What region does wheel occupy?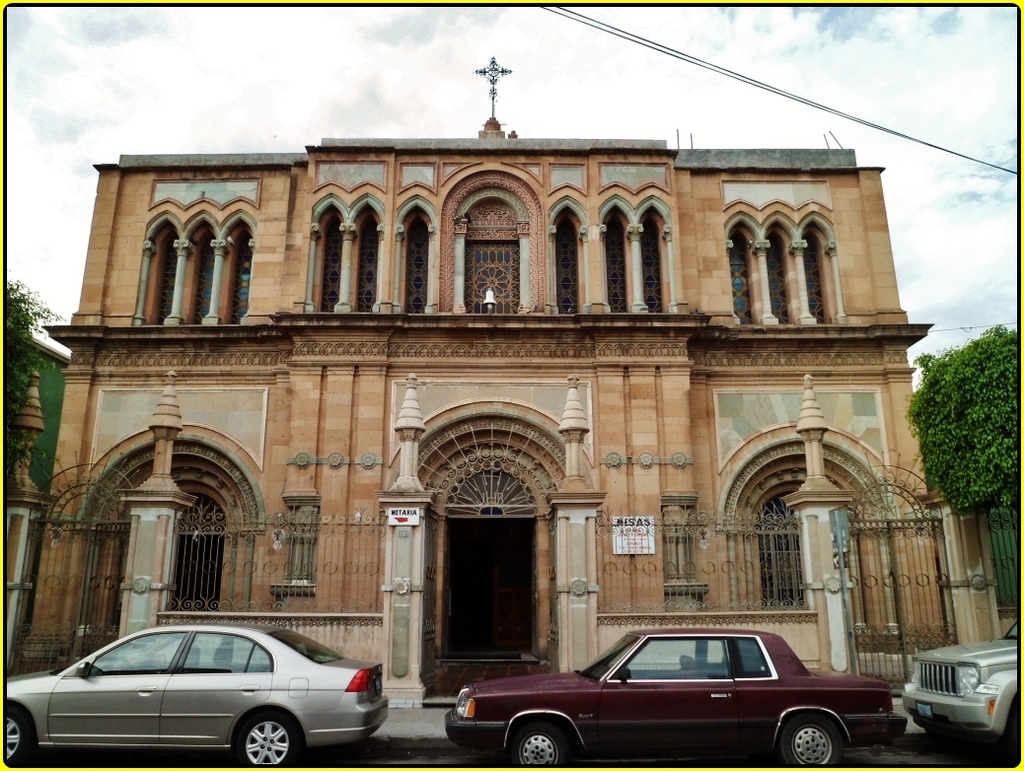
0 707 31 770.
